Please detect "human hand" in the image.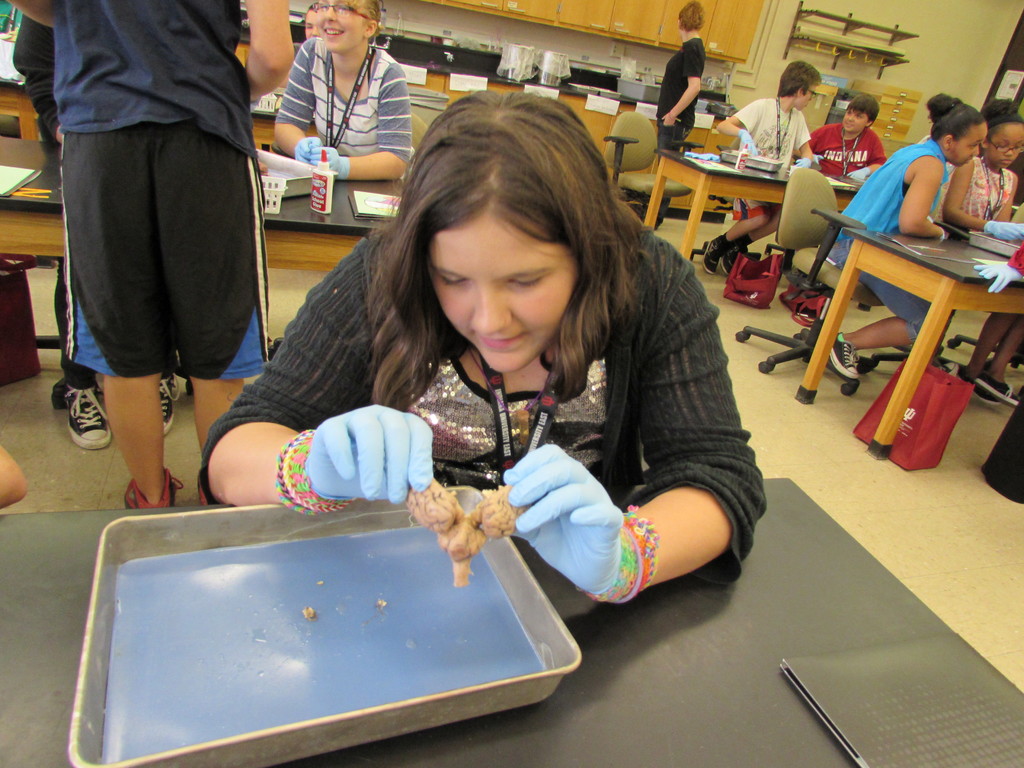
crop(794, 155, 810, 168).
